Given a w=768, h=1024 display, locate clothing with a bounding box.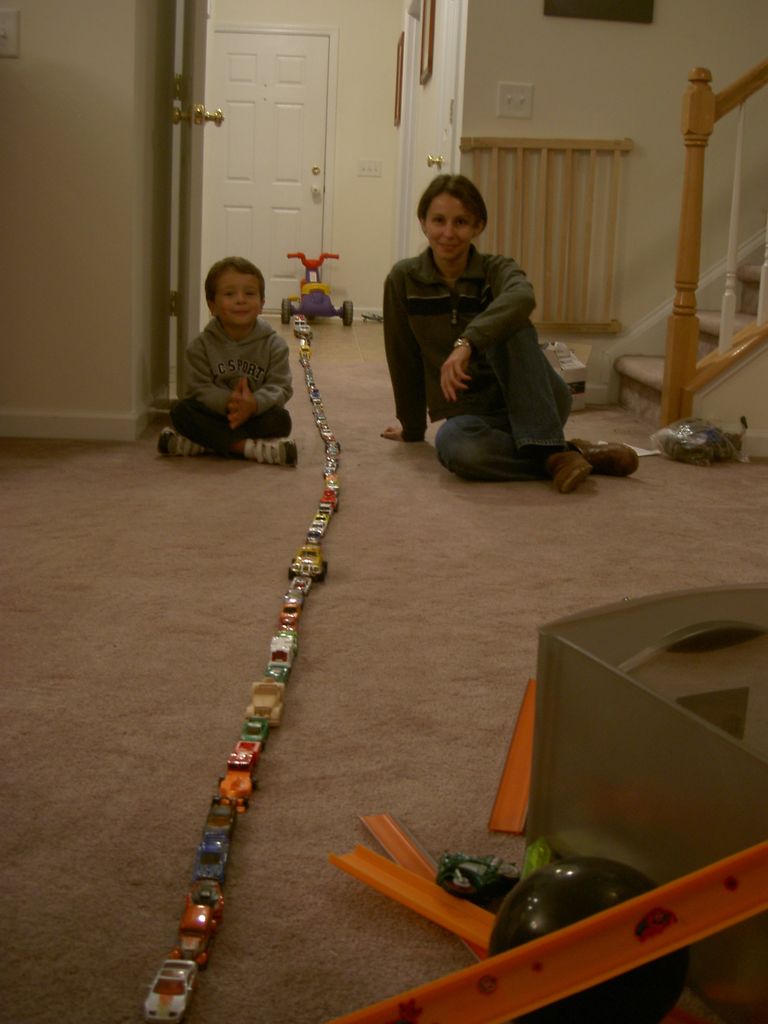
Located: crop(382, 251, 578, 480).
